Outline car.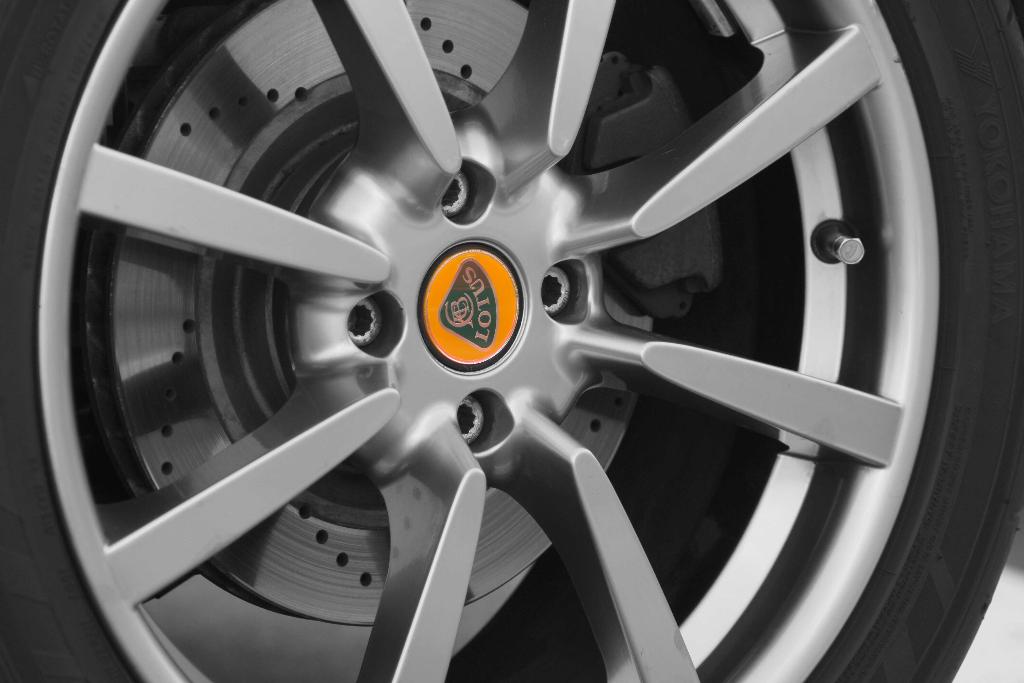
Outline: bbox(0, 0, 1023, 682).
